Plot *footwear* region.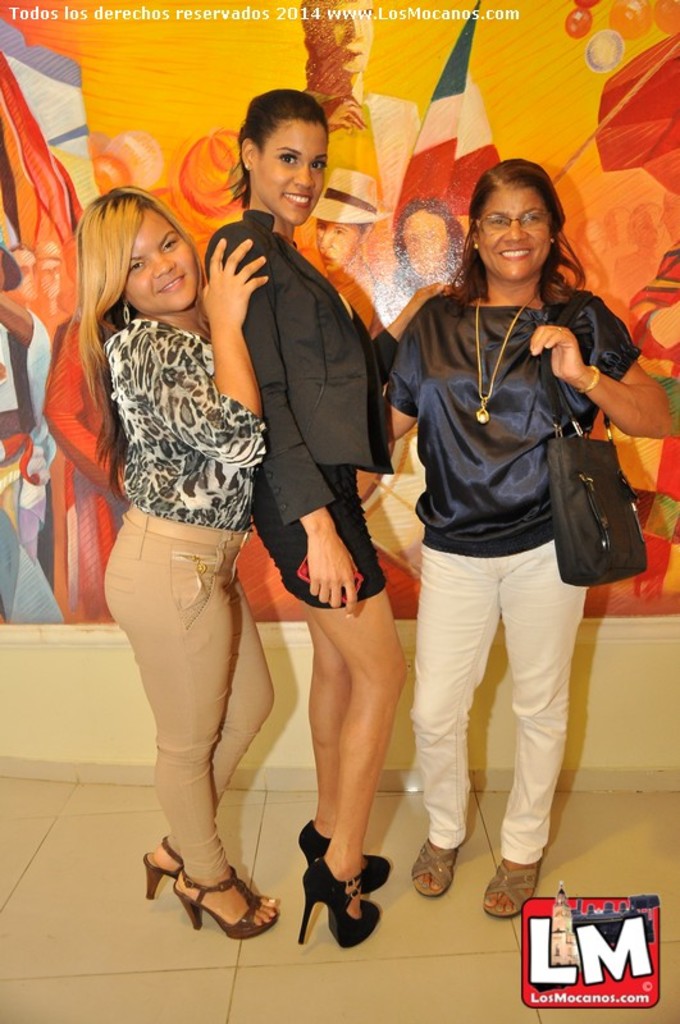
Plotted at crop(410, 840, 460, 897).
